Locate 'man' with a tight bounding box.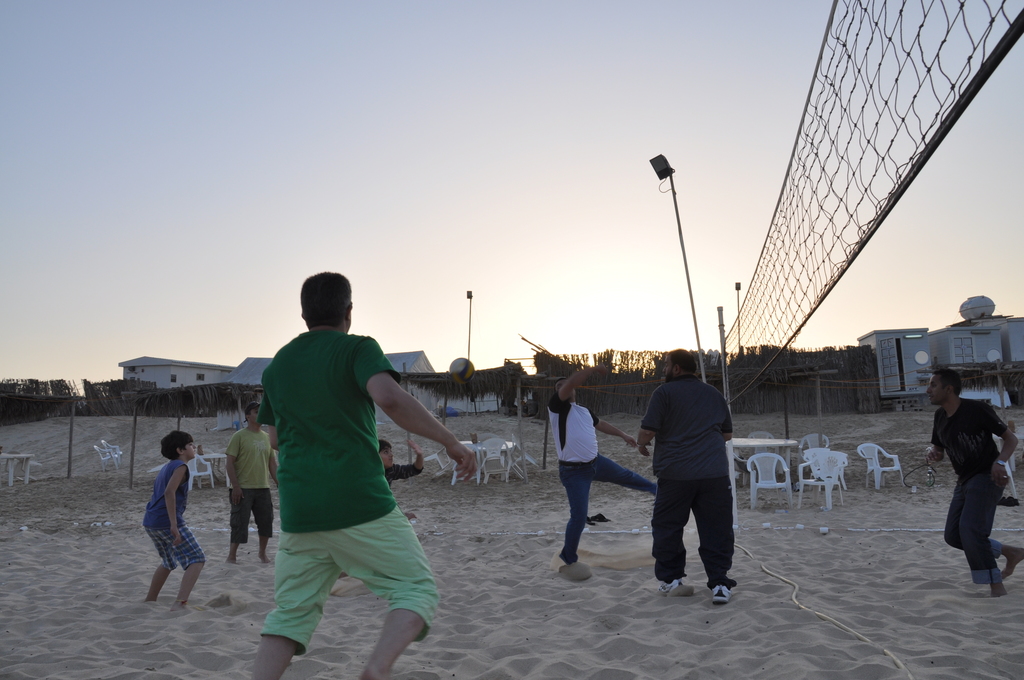
(546, 356, 662, 577).
